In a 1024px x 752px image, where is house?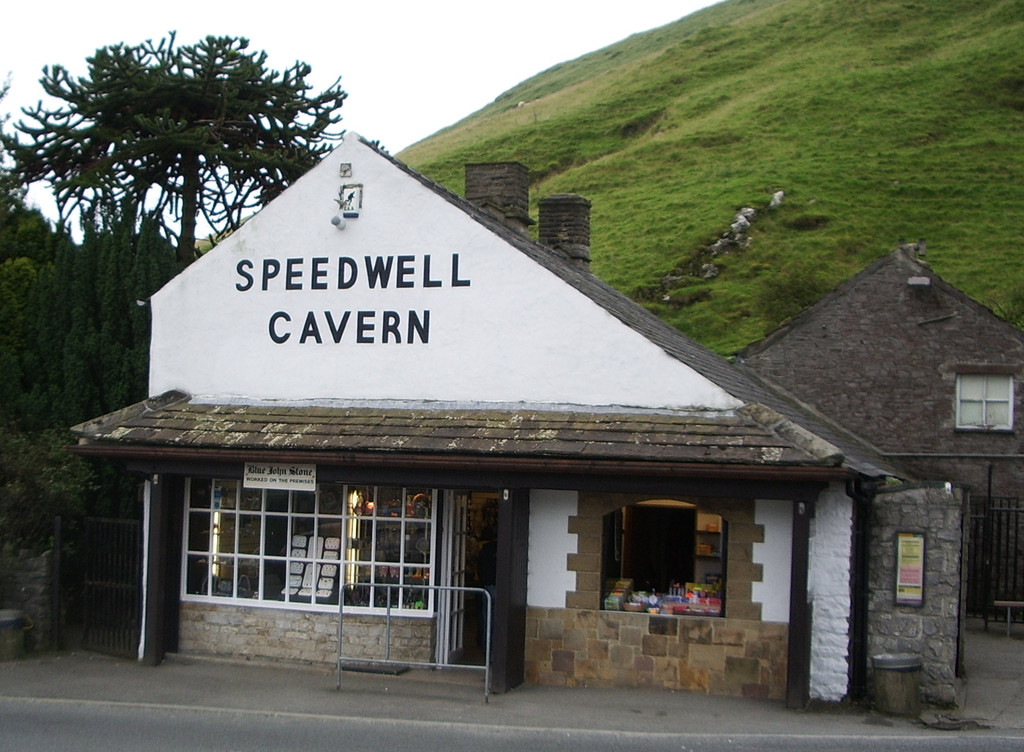
crop(68, 131, 973, 708).
